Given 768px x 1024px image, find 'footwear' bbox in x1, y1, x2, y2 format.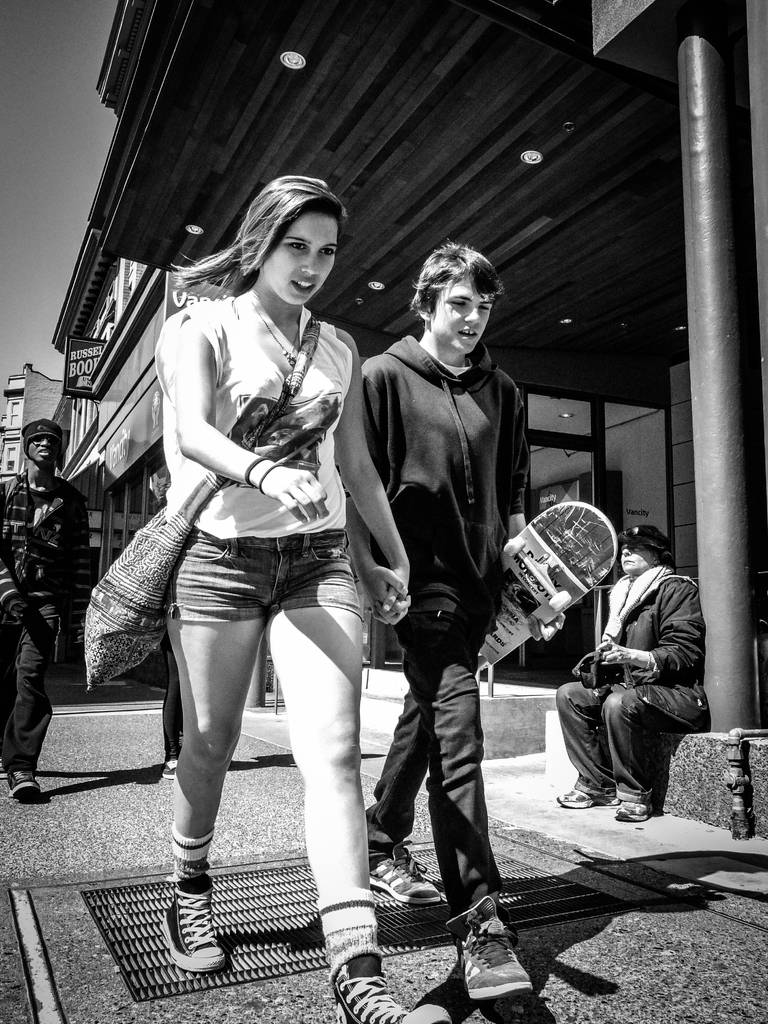
9, 770, 44, 803.
